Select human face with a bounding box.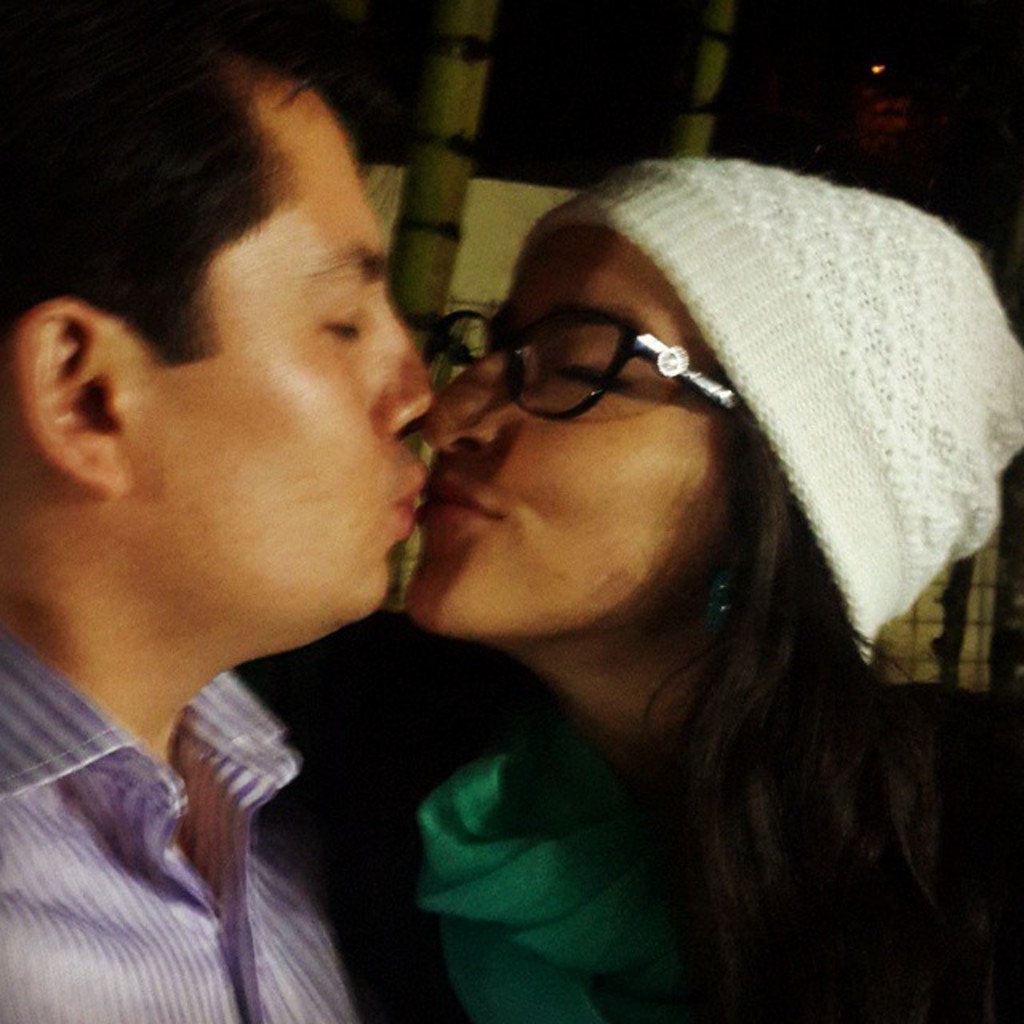
Rect(114, 91, 443, 629).
